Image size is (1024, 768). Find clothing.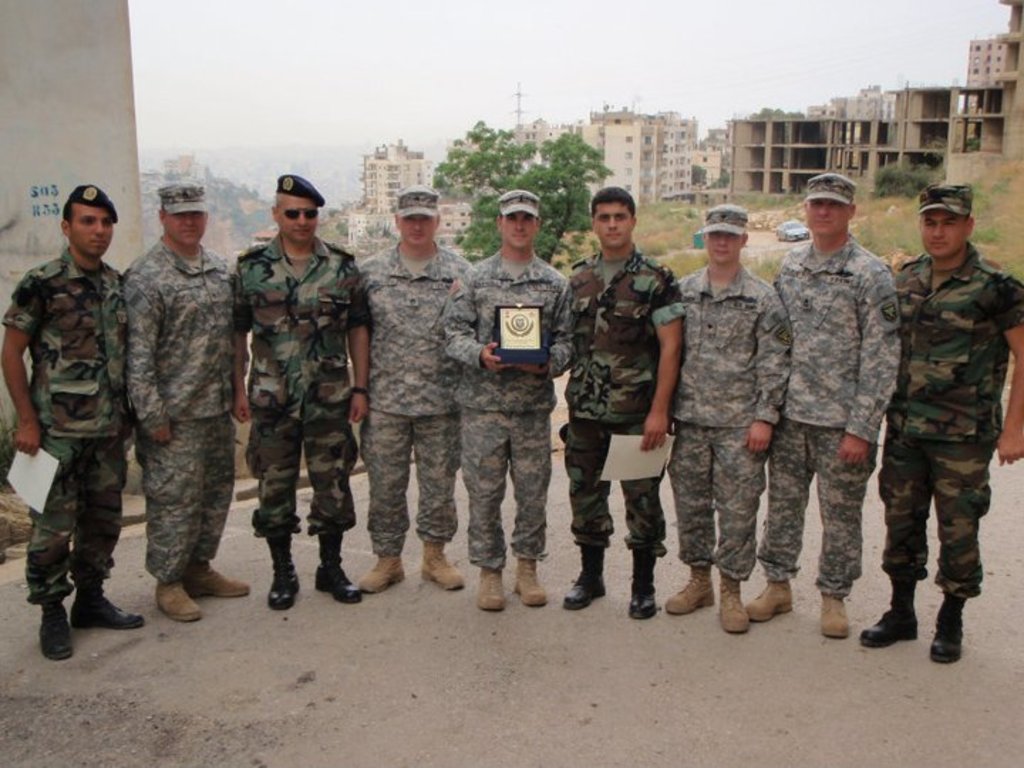
locate(768, 255, 897, 612).
